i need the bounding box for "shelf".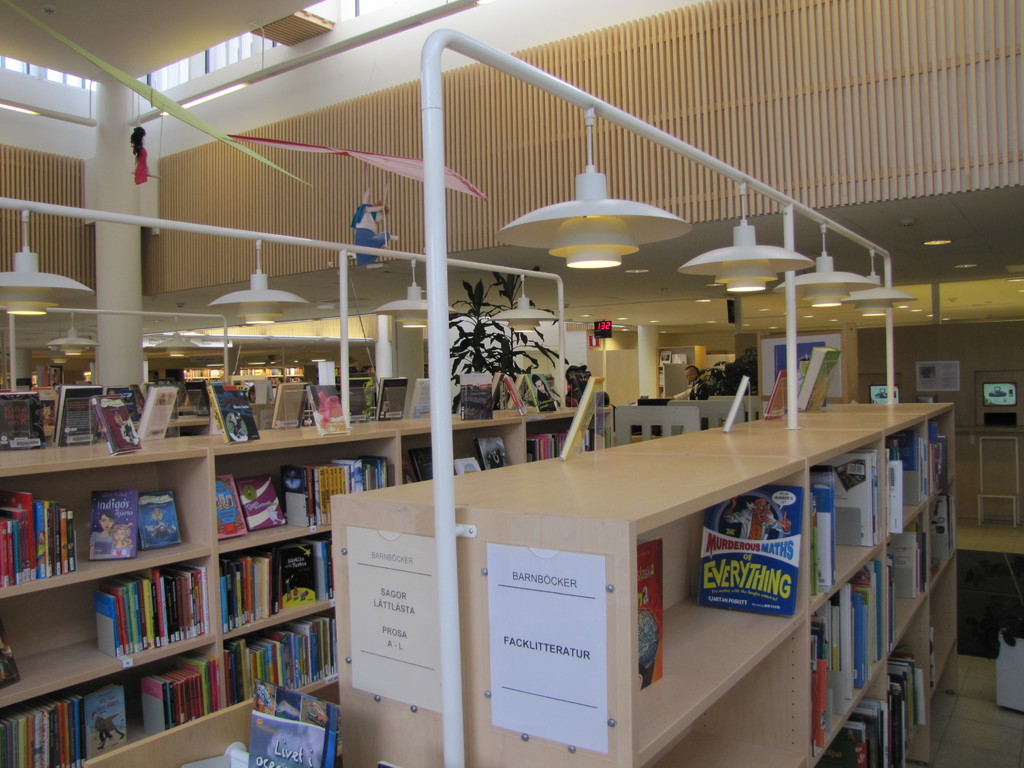
Here it is: bbox=[331, 400, 962, 767].
